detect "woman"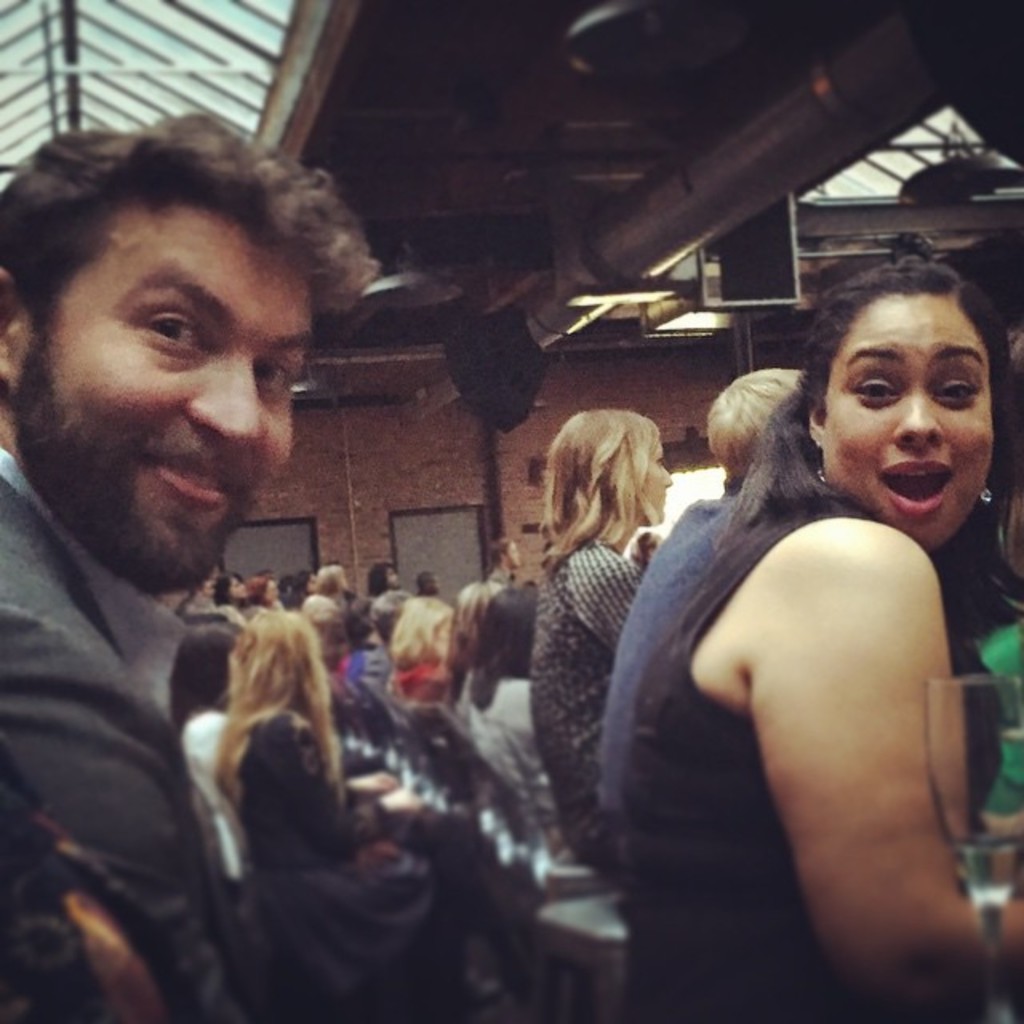
{"left": 608, "top": 245, "right": 997, "bottom": 981}
